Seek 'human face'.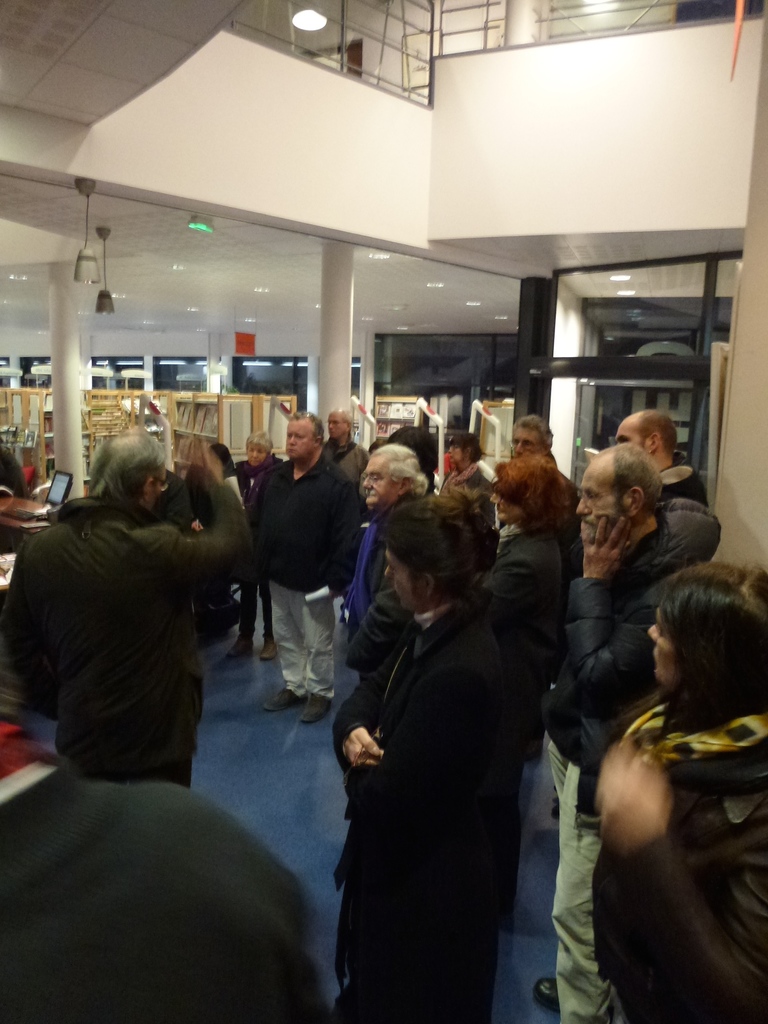
locate(612, 422, 642, 444).
